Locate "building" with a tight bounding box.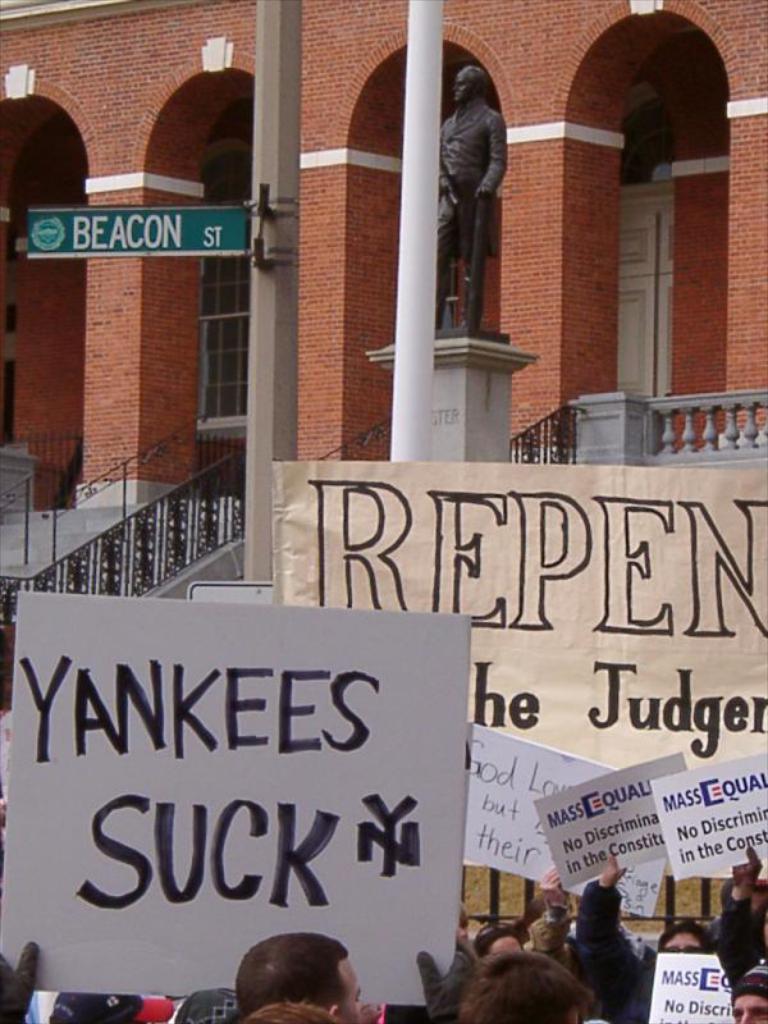
Rect(0, 0, 767, 598).
